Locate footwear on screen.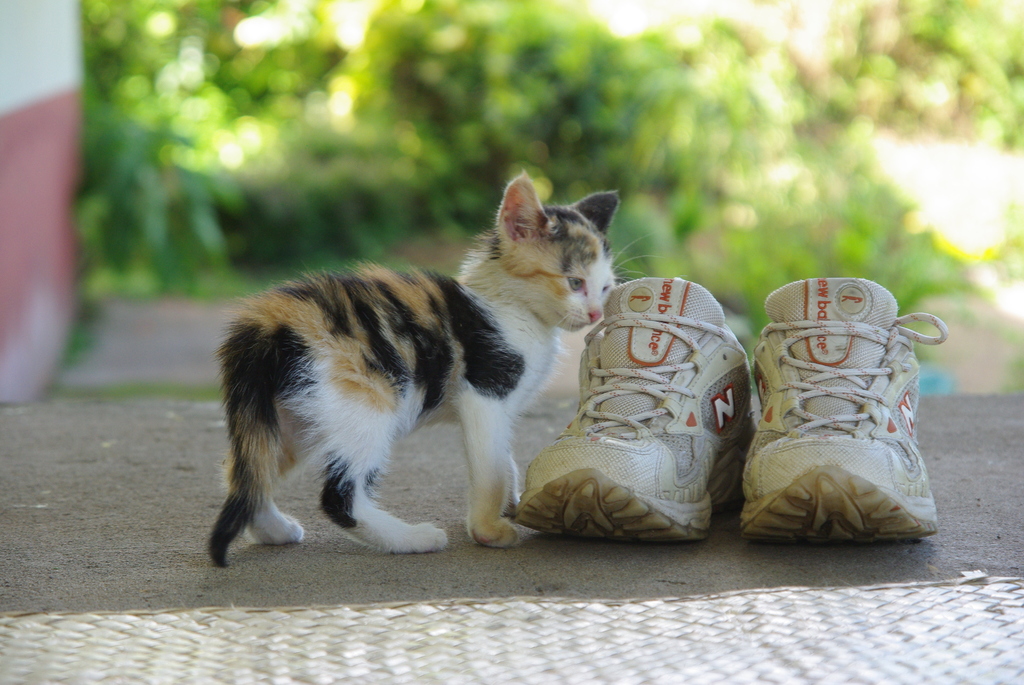
On screen at rect(732, 264, 941, 563).
